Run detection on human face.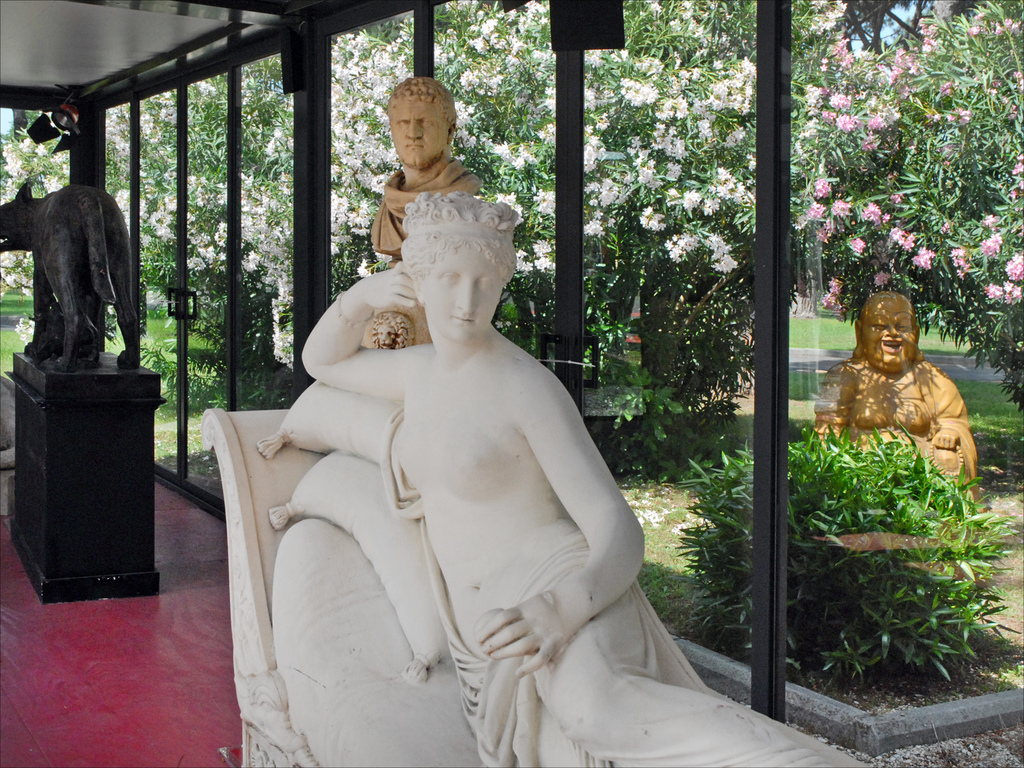
Result: BBox(404, 231, 509, 338).
